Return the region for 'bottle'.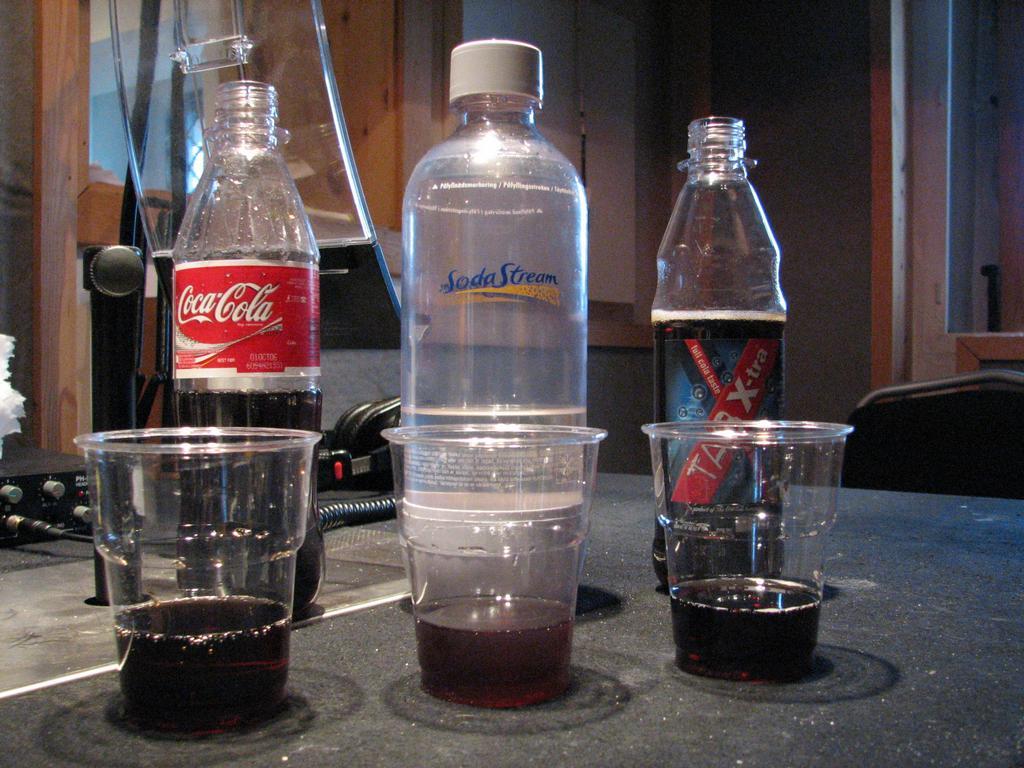
pyautogui.locateOnScreen(650, 112, 792, 595).
